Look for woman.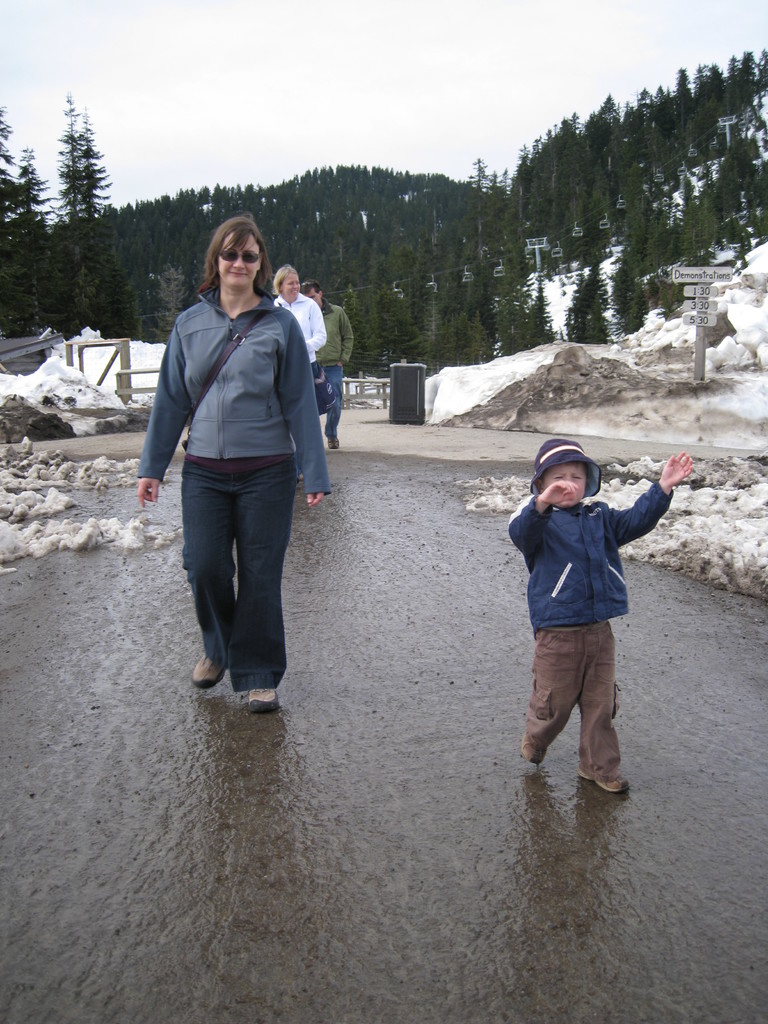
Found: x1=273 y1=264 x2=332 y2=375.
